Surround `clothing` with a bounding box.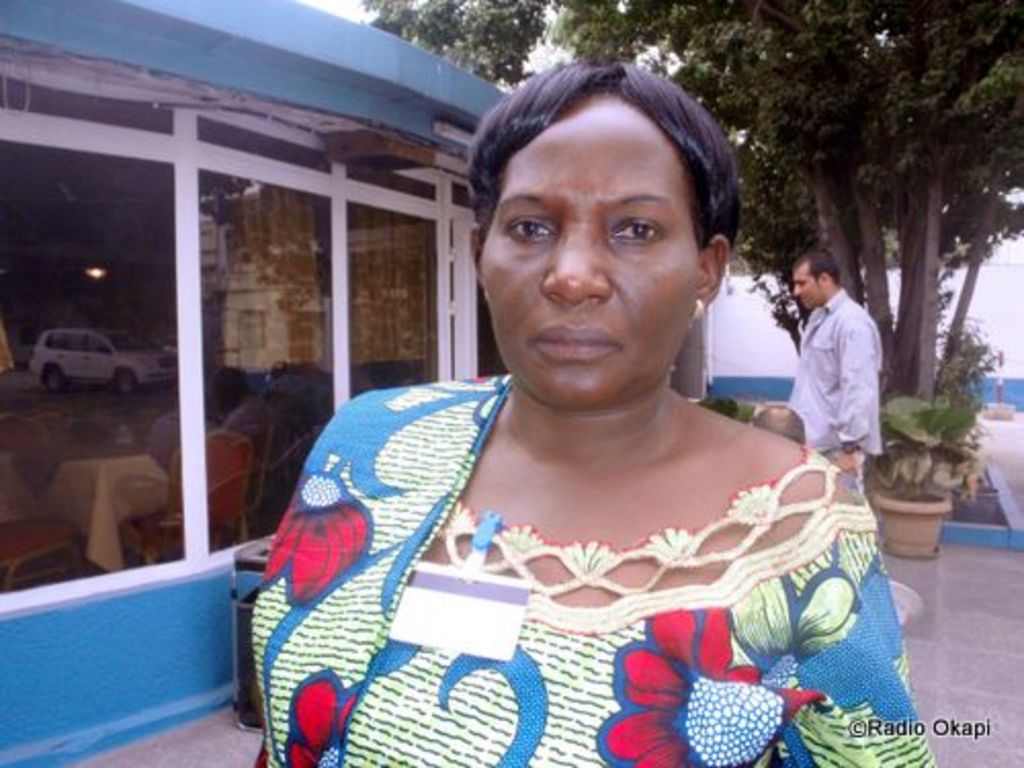
{"left": 258, "top": 360, "right": 877, "bottom": 731}.
